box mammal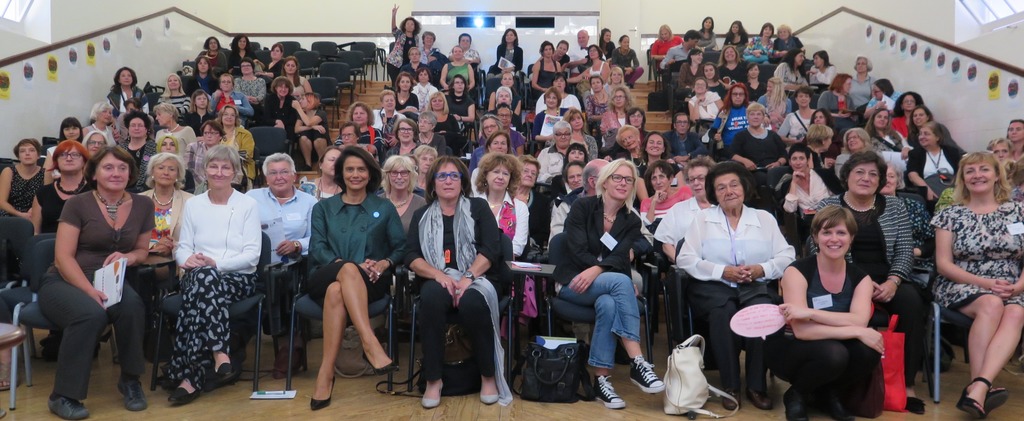
box(184, 120, 240, 181)
